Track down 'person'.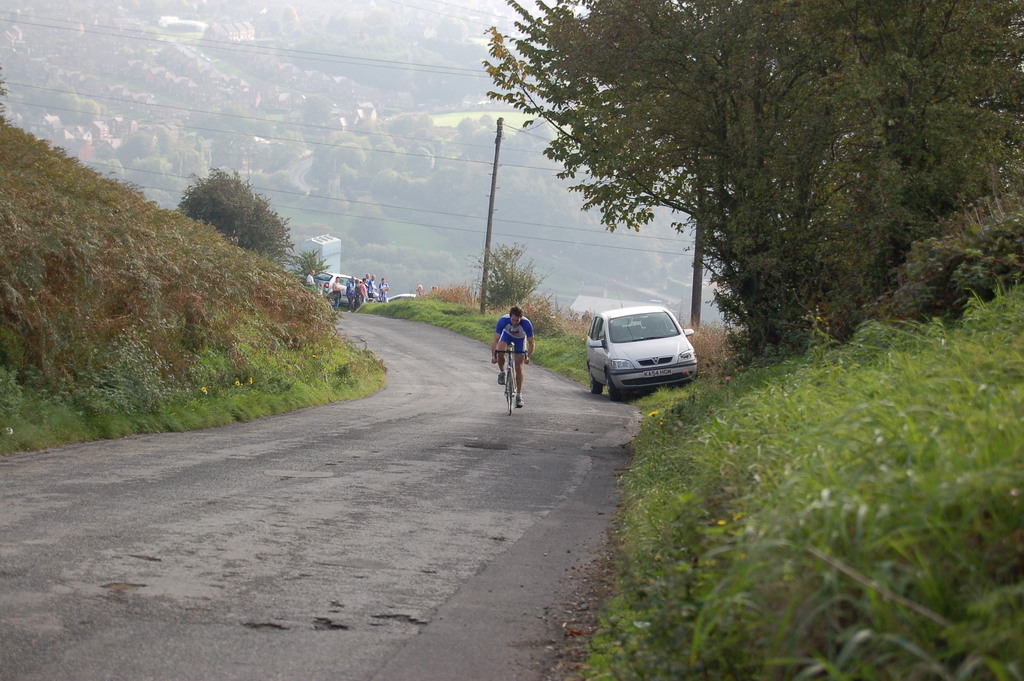
Tracked to 494,295,535,416.
